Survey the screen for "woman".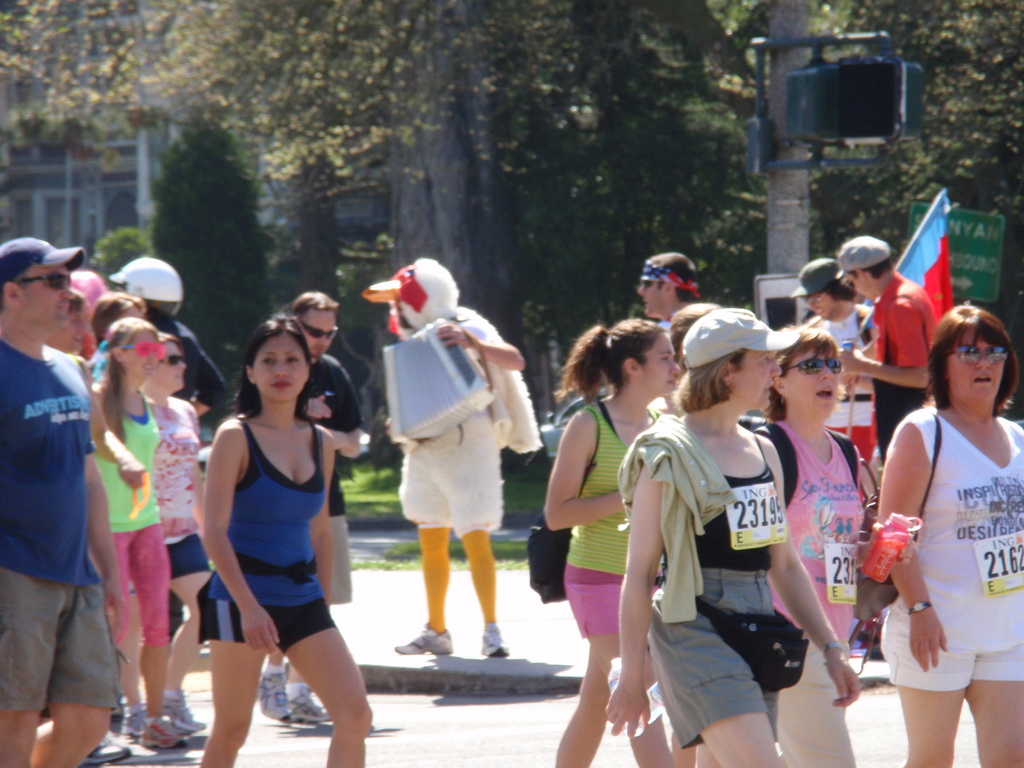
Survey found: [191,313,374,767].
